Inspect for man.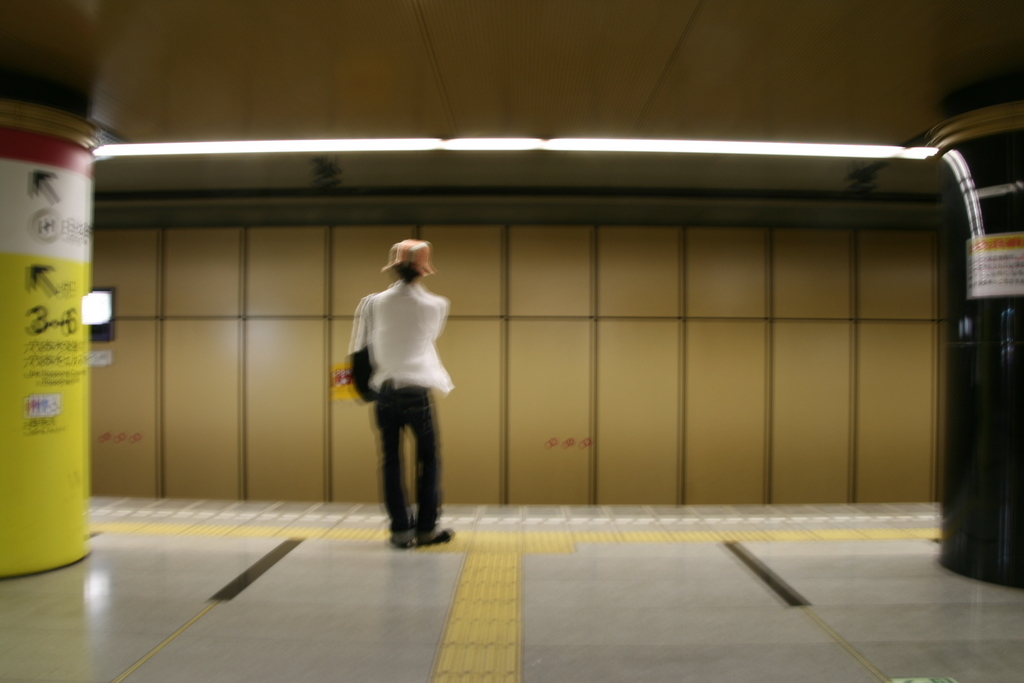
Inspection: box(351, 239, 447, 541).
